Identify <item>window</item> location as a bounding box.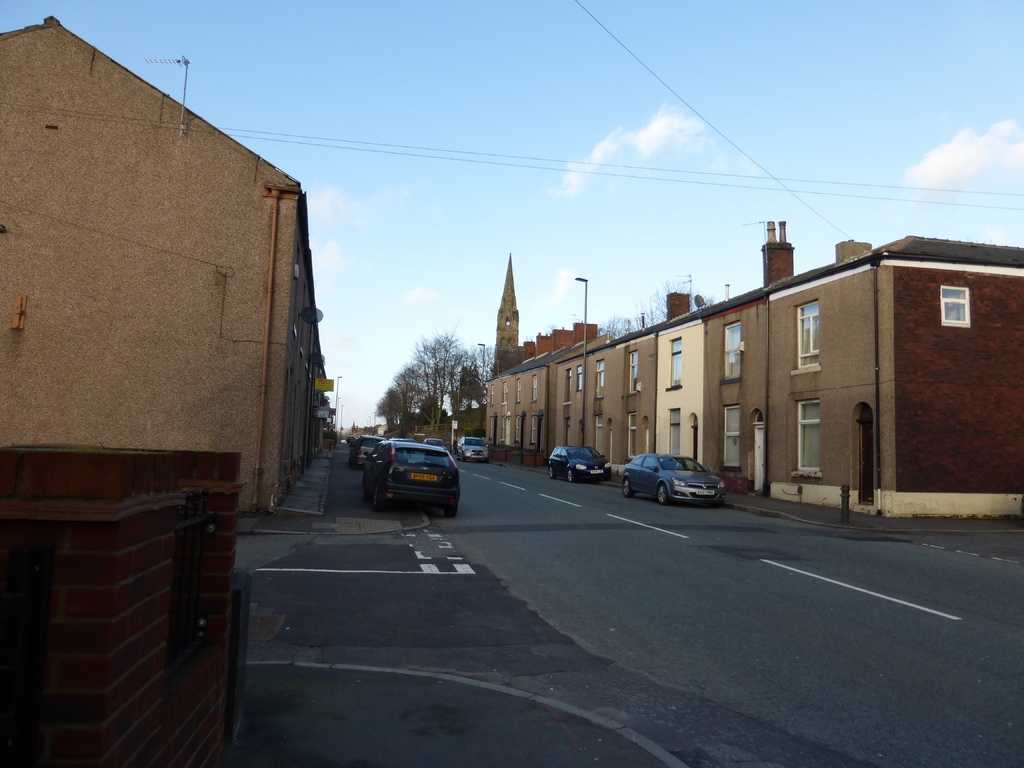
bbox=(595, 413, 604, 457).
